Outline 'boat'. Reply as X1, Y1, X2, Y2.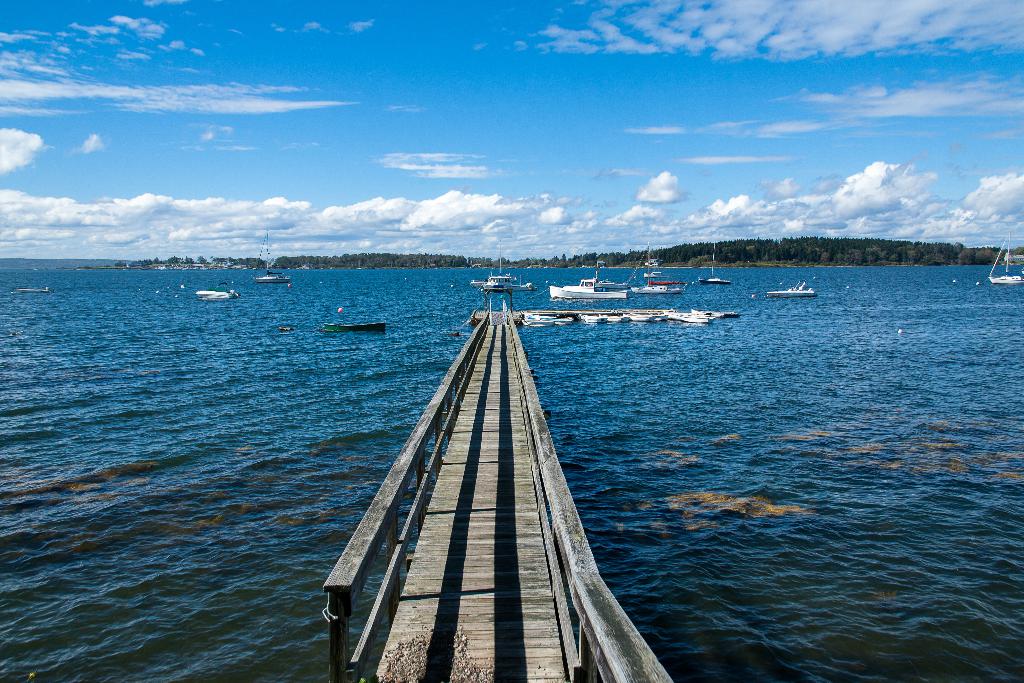
628, 240, 685, 292.
